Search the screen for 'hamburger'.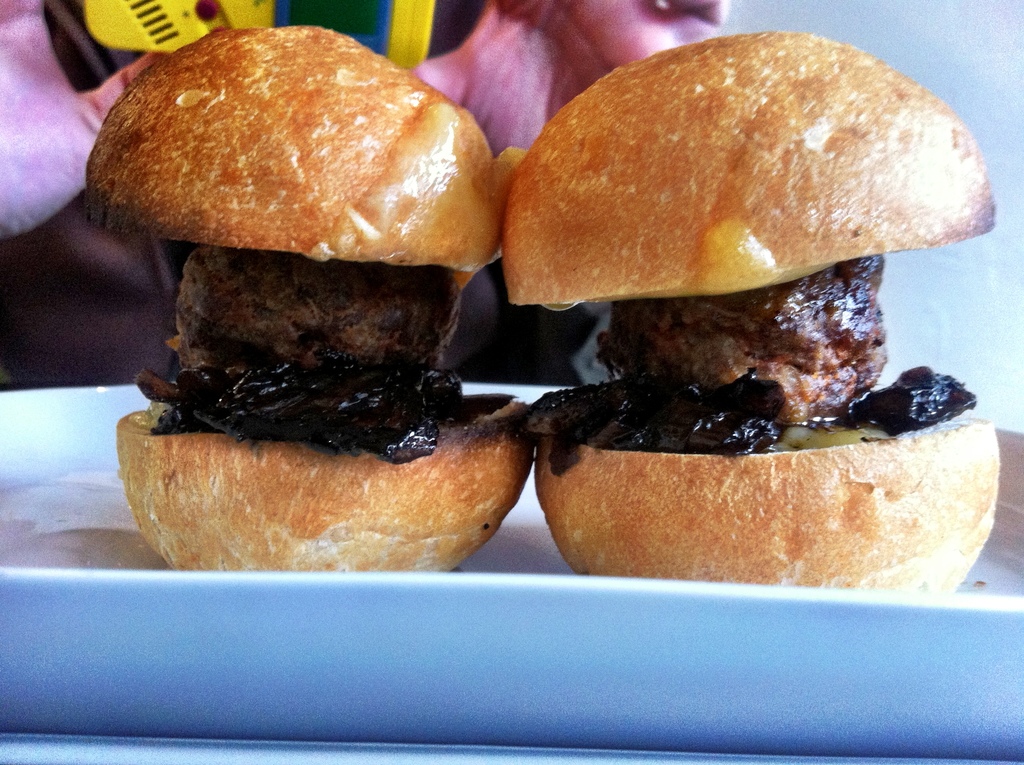
Found at (left=495, top=20, right=1000, bottom=606).
